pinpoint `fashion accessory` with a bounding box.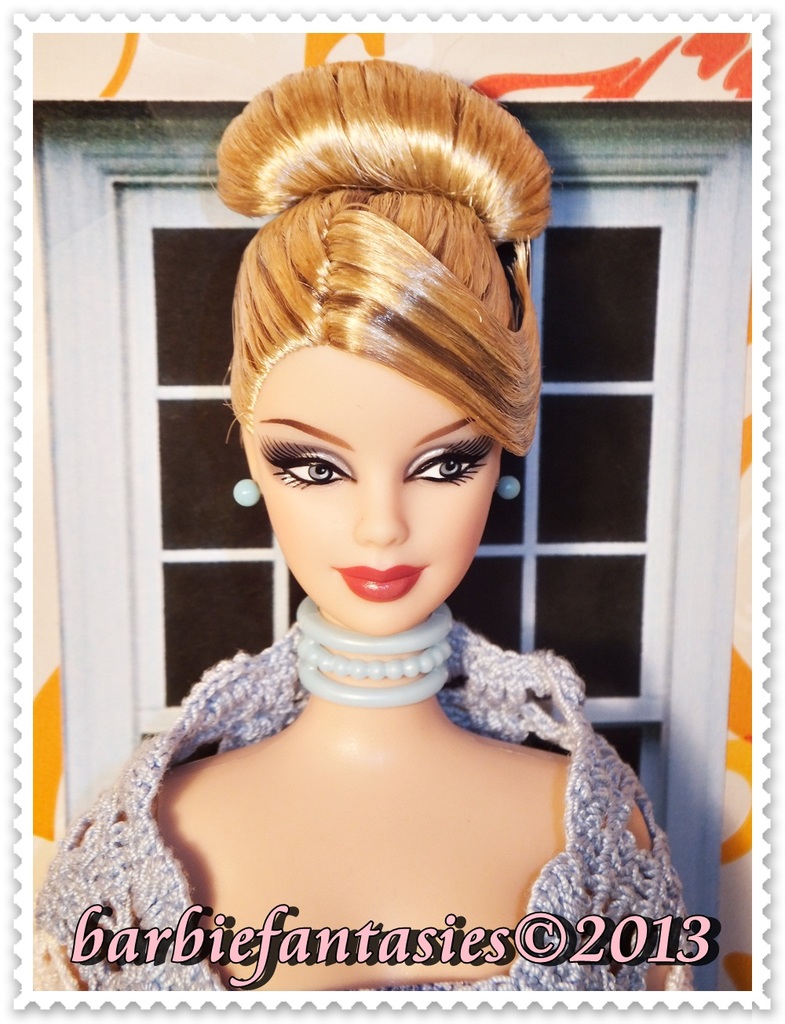
x1=495, y1=477, x2=519, y2=502.
